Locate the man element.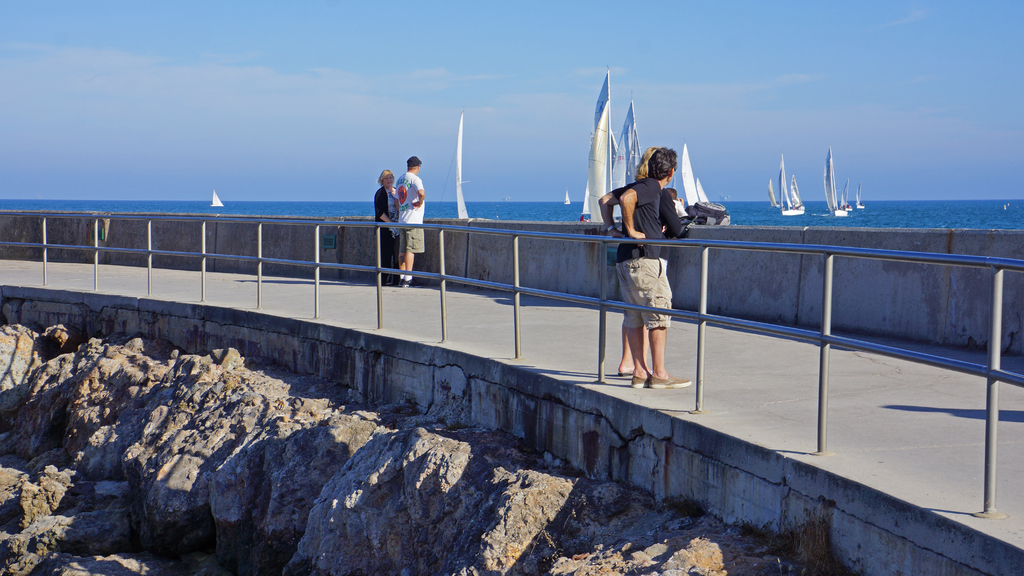
Element bbox: BBox(394, 156, 429, 287).
